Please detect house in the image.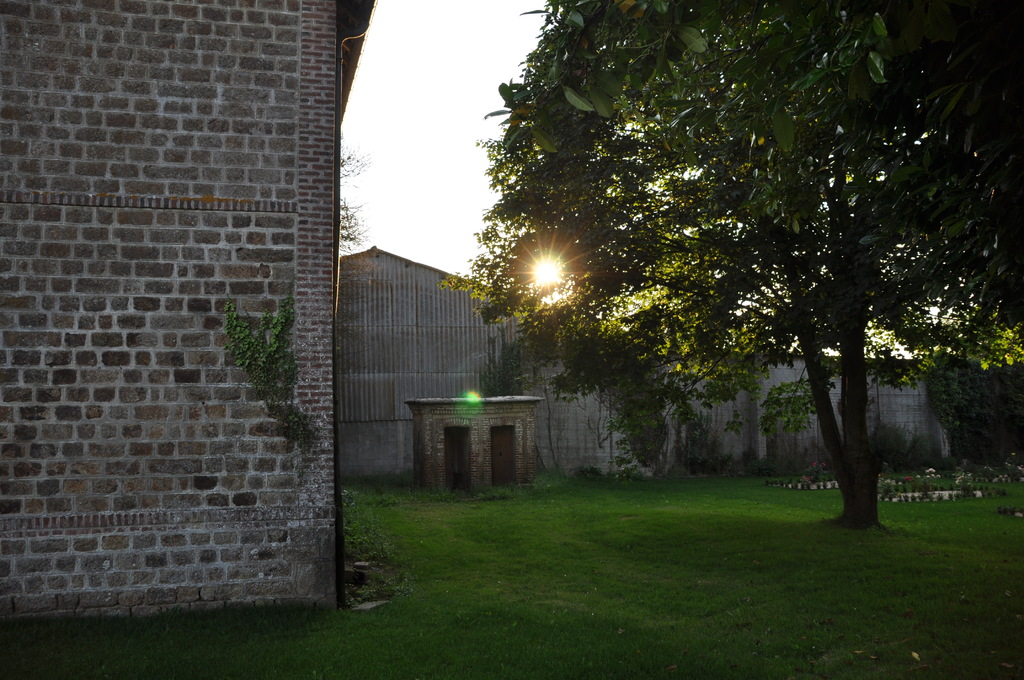
region(324, 247, 927, 486).
